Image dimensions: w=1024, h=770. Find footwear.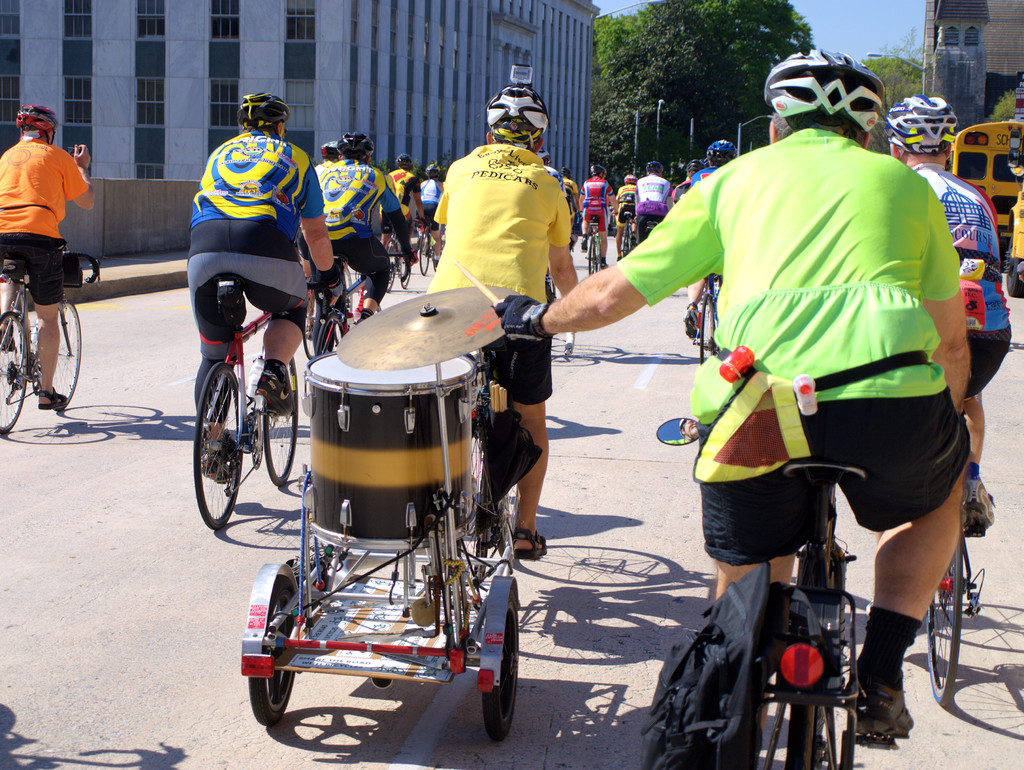
<region>36, 384, 70, 413</region>.
